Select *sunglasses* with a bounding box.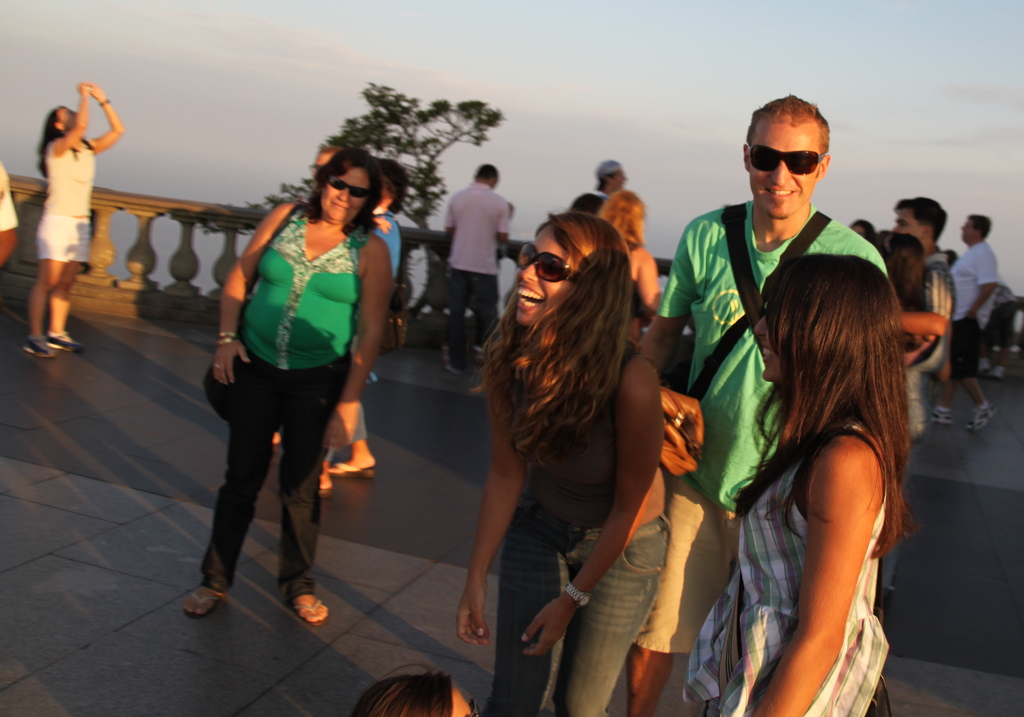
left=744, top=143, right=828, bottom=178.
